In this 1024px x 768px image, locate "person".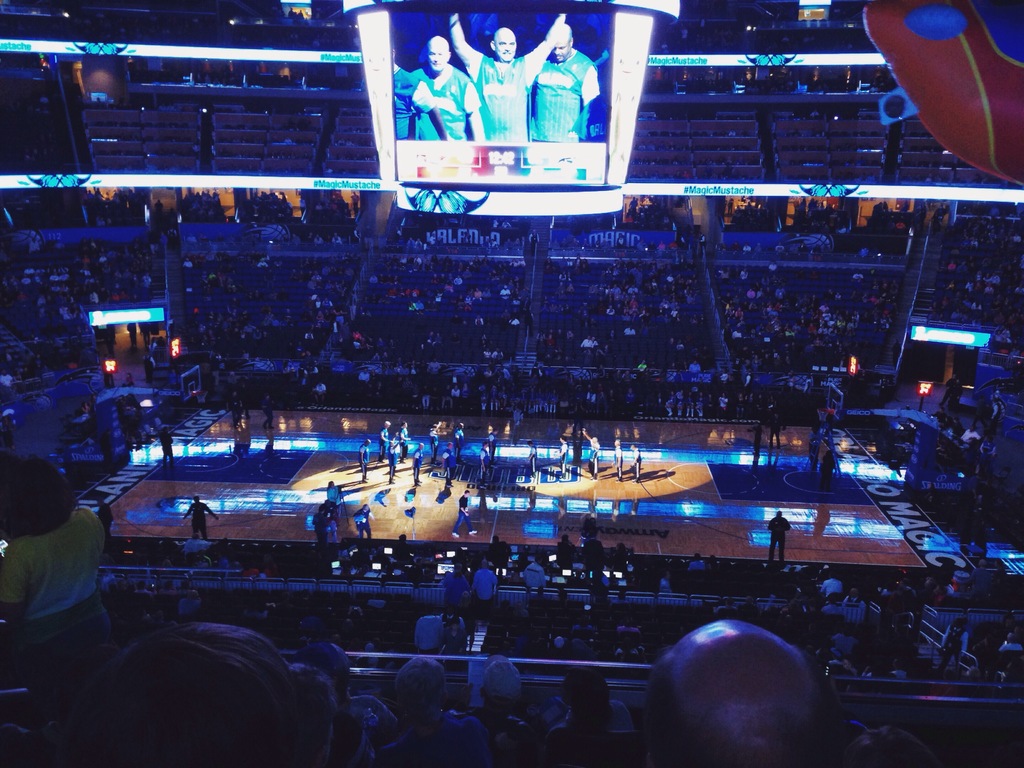
Bounding box: [414,605,440,657].
